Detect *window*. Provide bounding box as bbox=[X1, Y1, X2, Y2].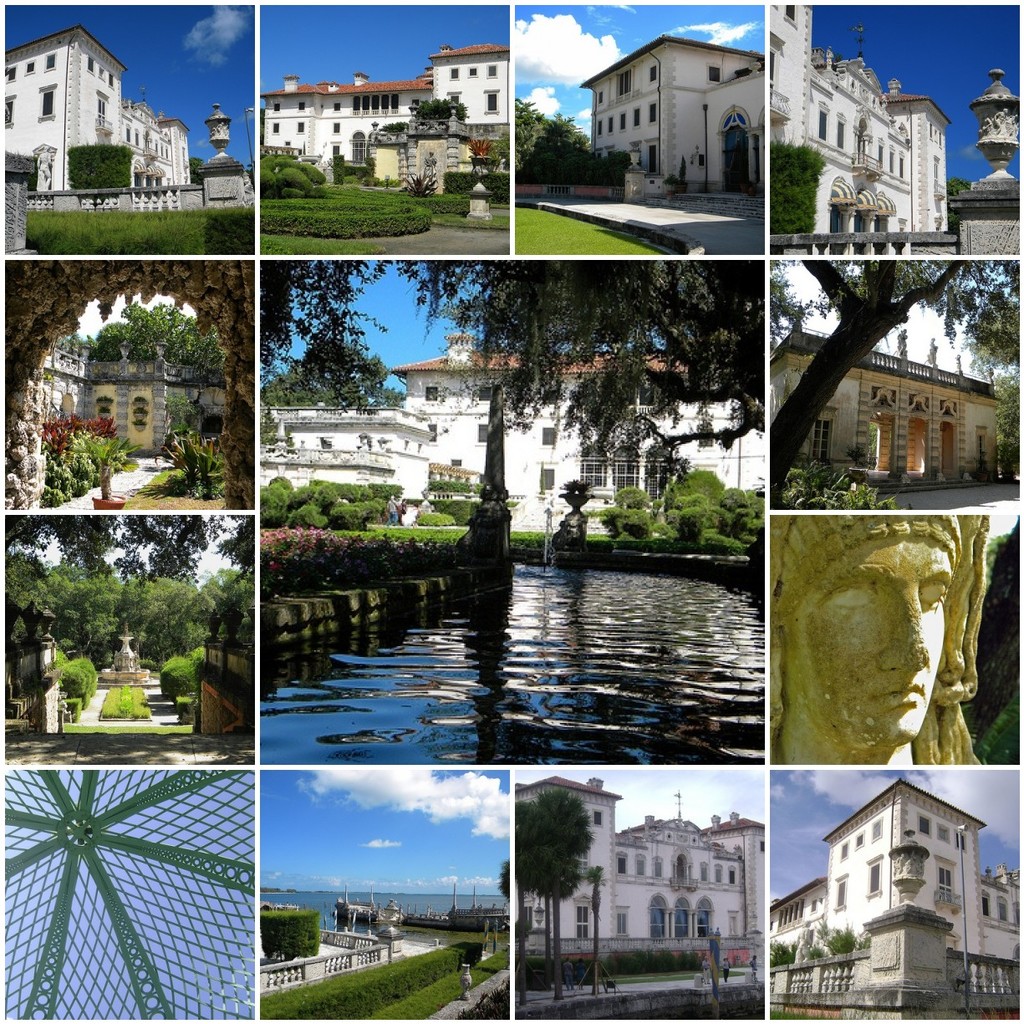
bbox=[760, 842, 763, 850].
